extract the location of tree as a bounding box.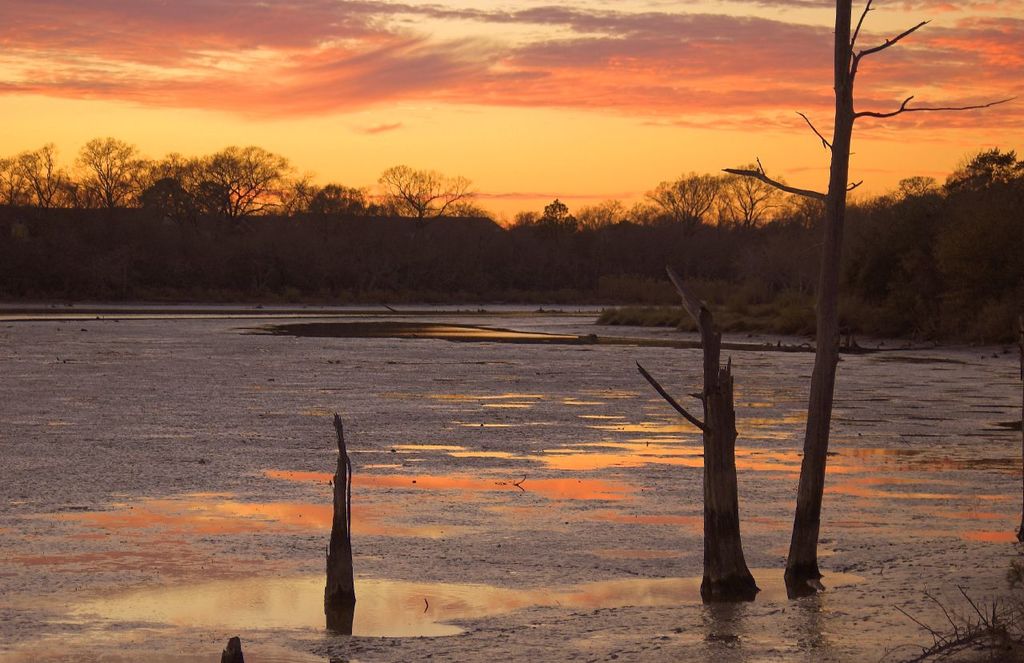
BBox(720, 0, 1018, 577).
